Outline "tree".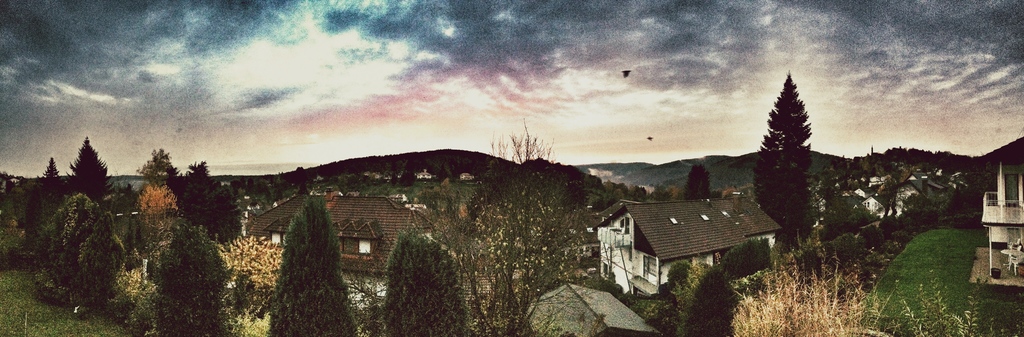
Outline: (143, 143, 182, 187).
